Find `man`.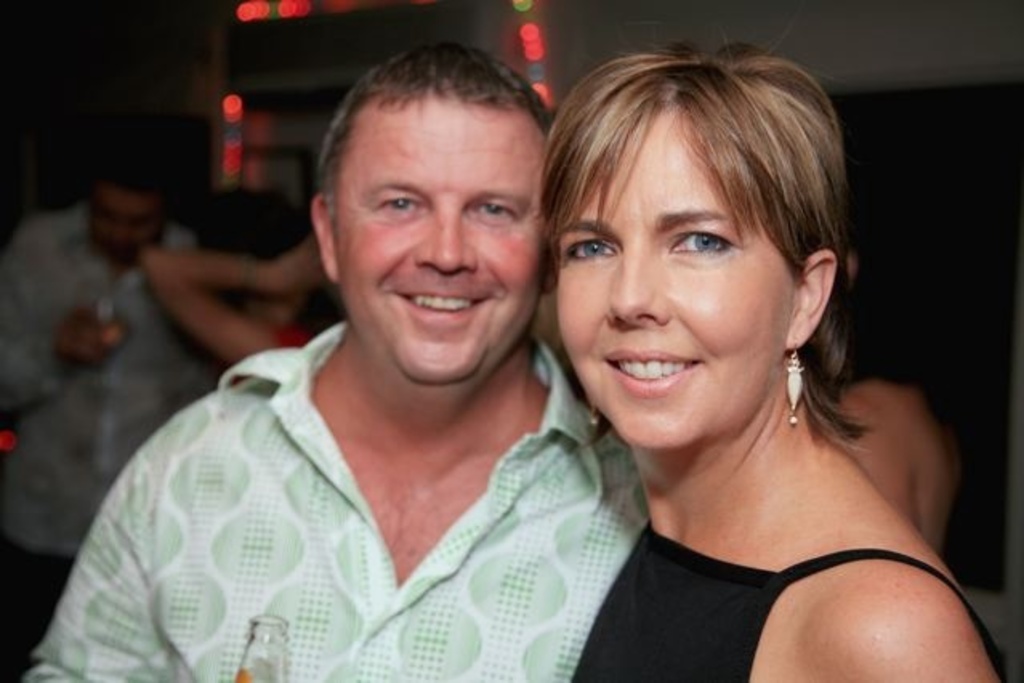
bbox(0, 123, 237, 681).
